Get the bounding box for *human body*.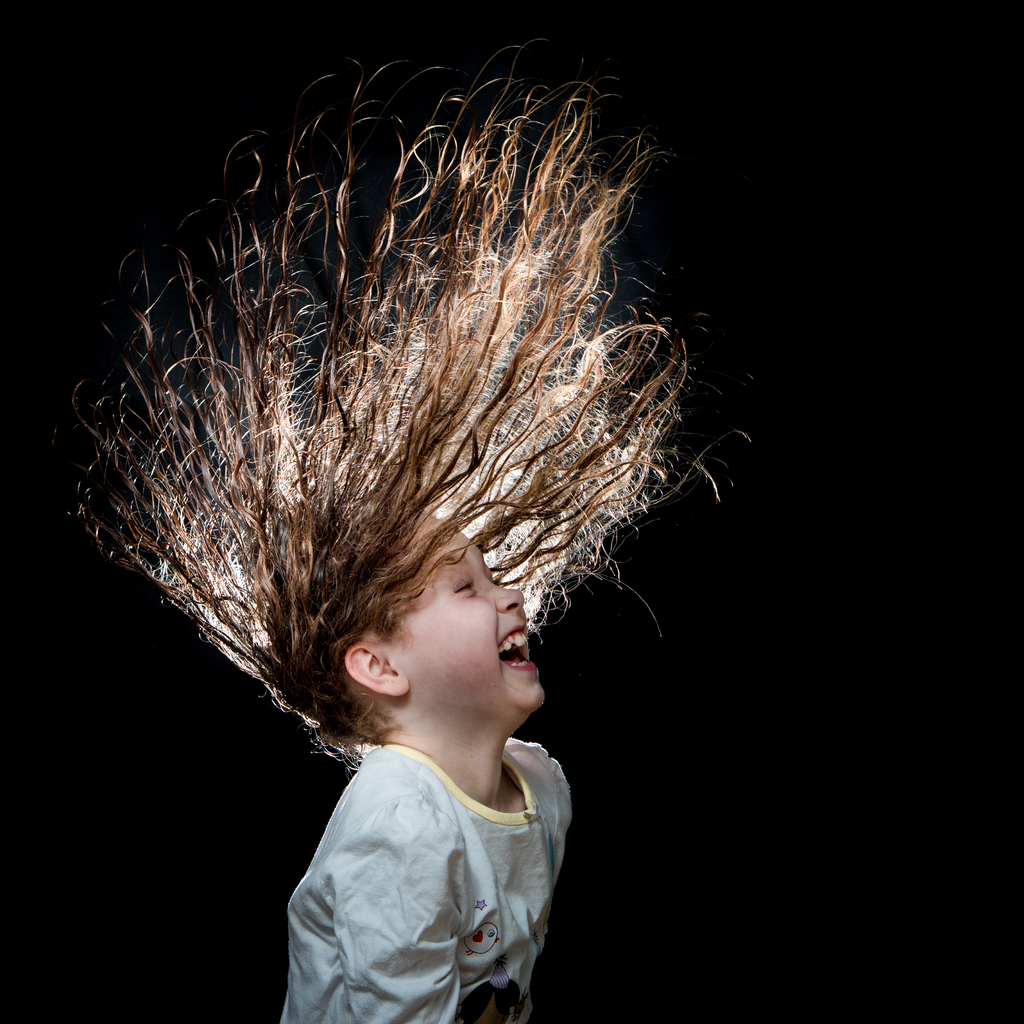
bbox(81, 69, 720, 984).
